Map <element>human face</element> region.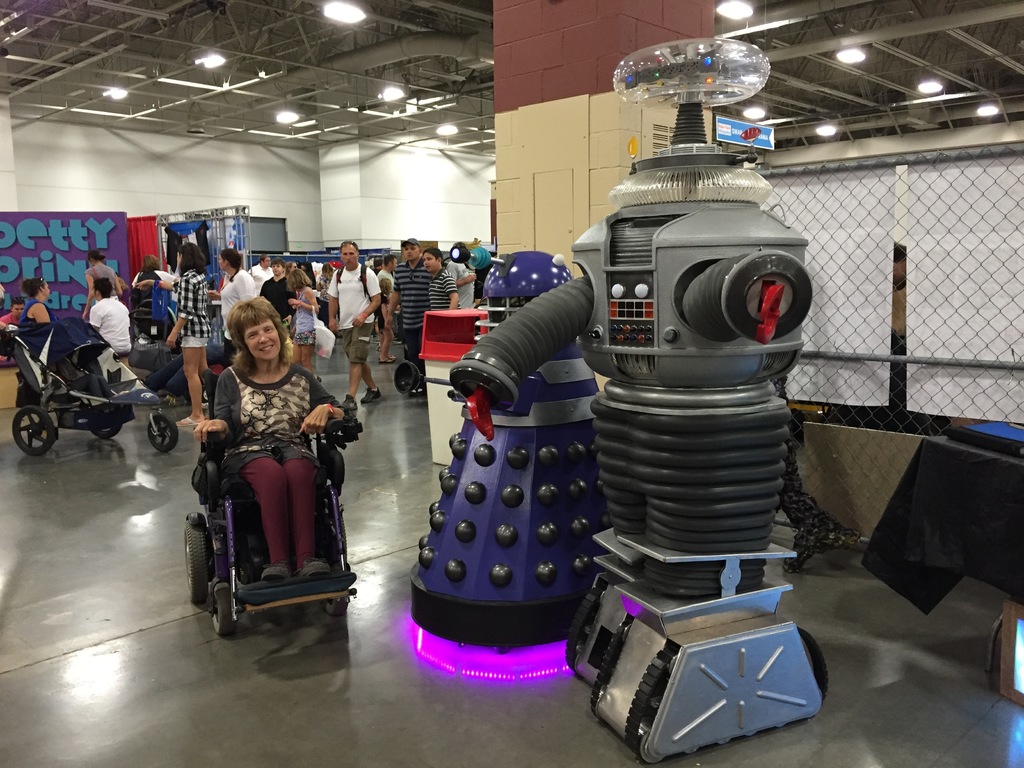
Mapped to [left=341, top=242, right=356, bottom=268].
